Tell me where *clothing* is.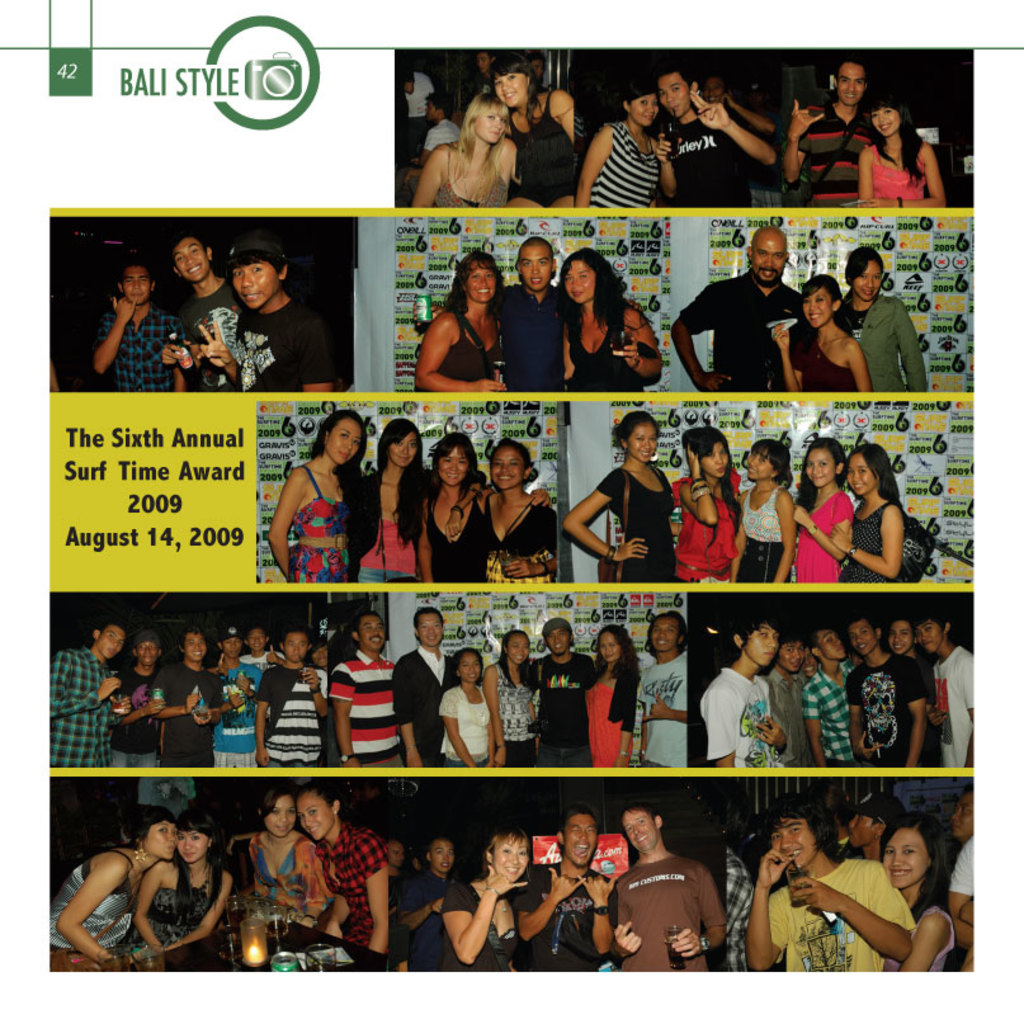
*clothing* is at detection(383, 872, 406, 967).
